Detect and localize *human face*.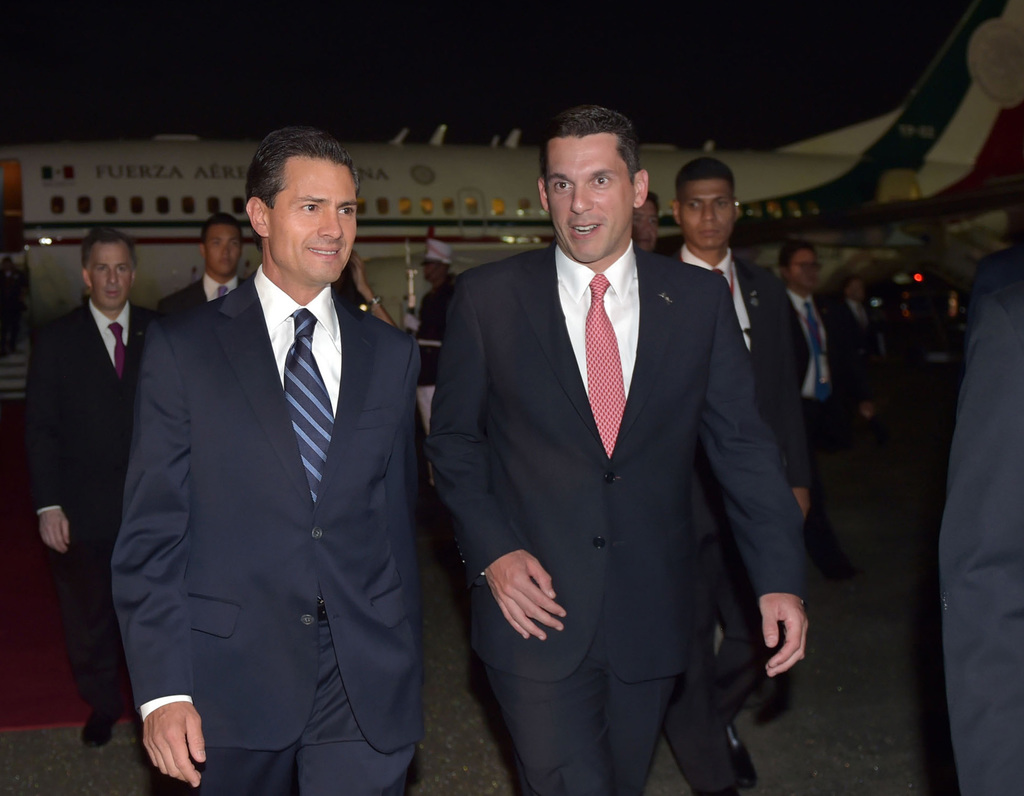
Localized at 206:225:243:272.
